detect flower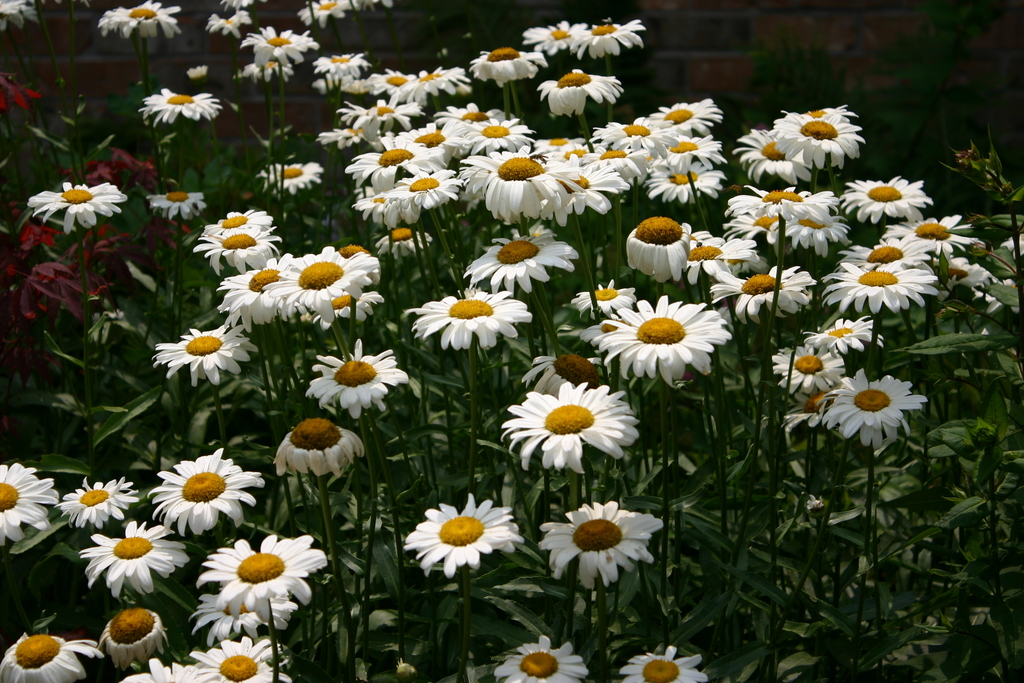
BBox(141, 325, 257, 406)
